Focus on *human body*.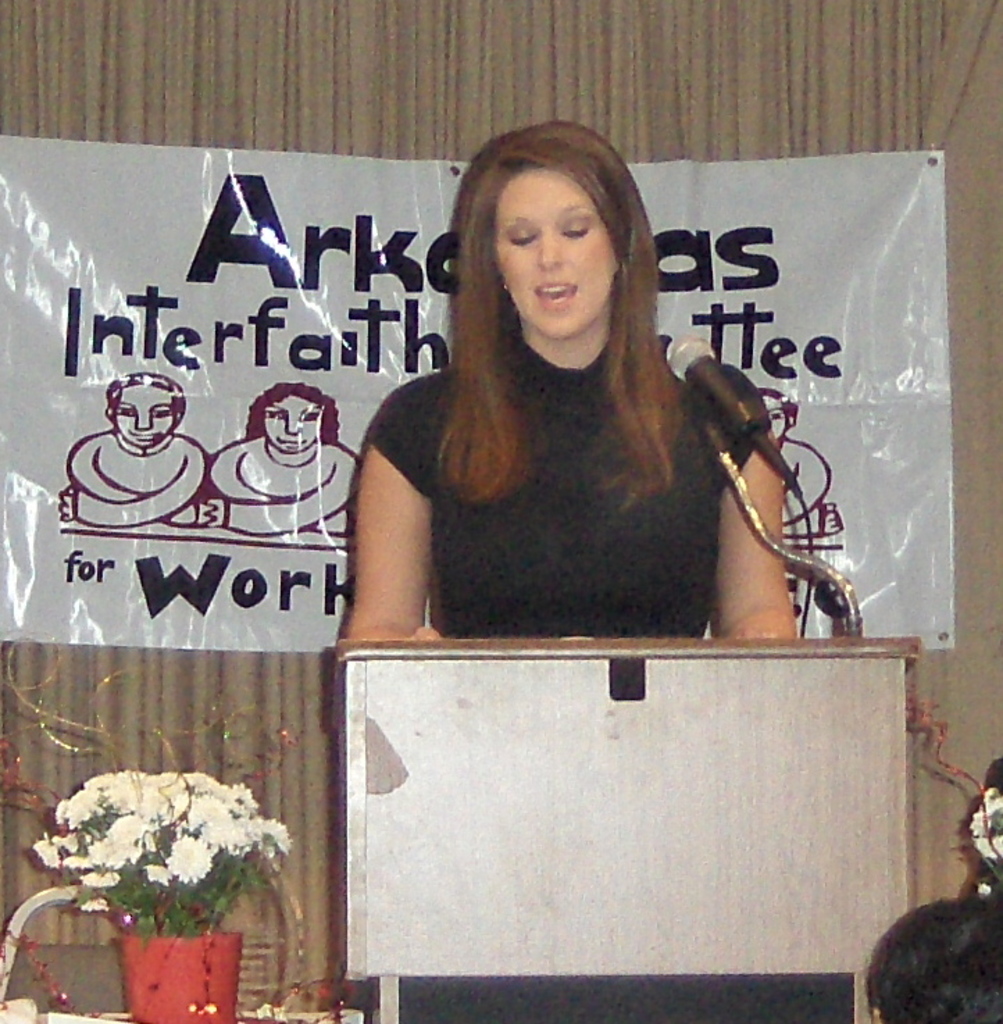
Focused at box=[343, 157, 838, 681].
